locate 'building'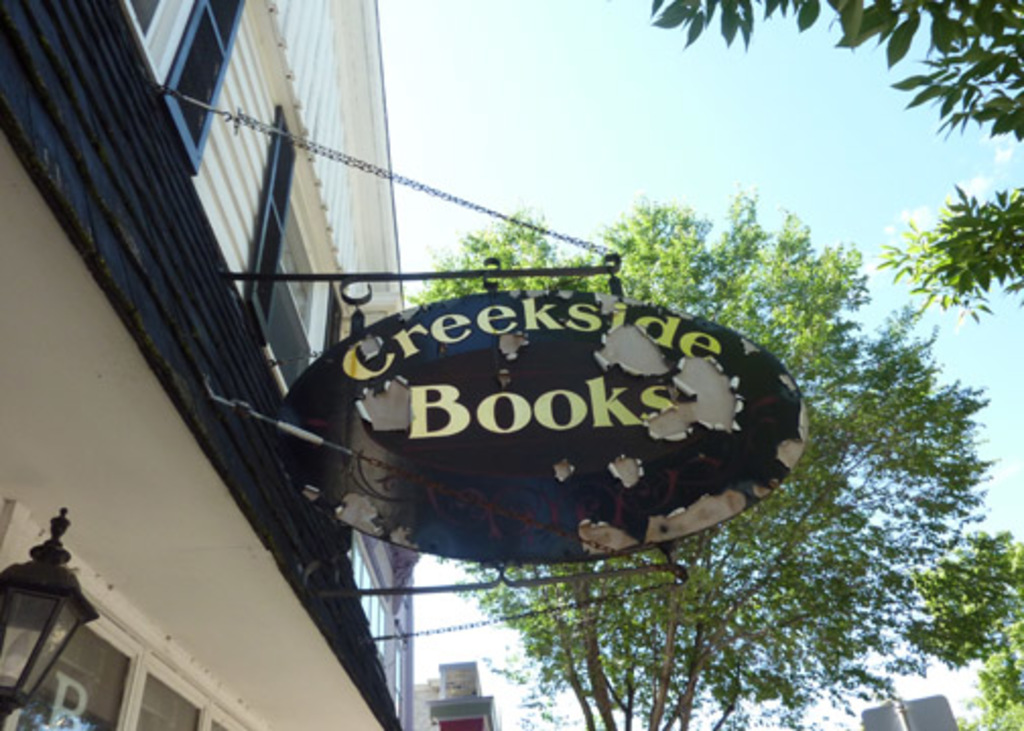
(423,694,500,729)
